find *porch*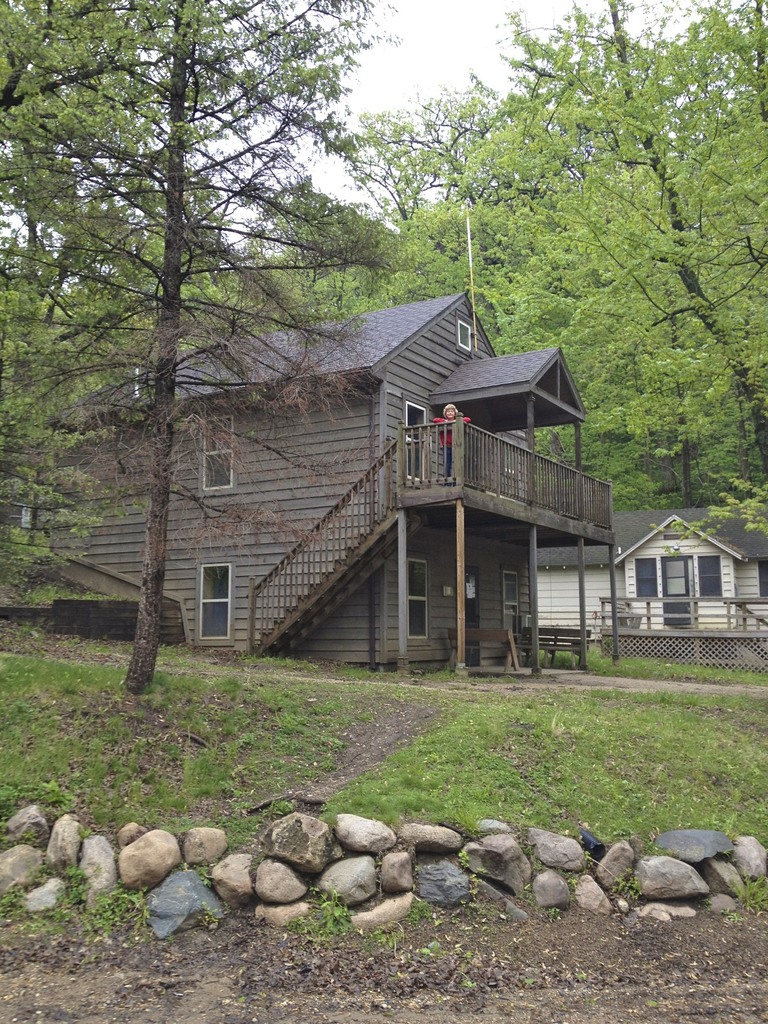
577,567,761,665
